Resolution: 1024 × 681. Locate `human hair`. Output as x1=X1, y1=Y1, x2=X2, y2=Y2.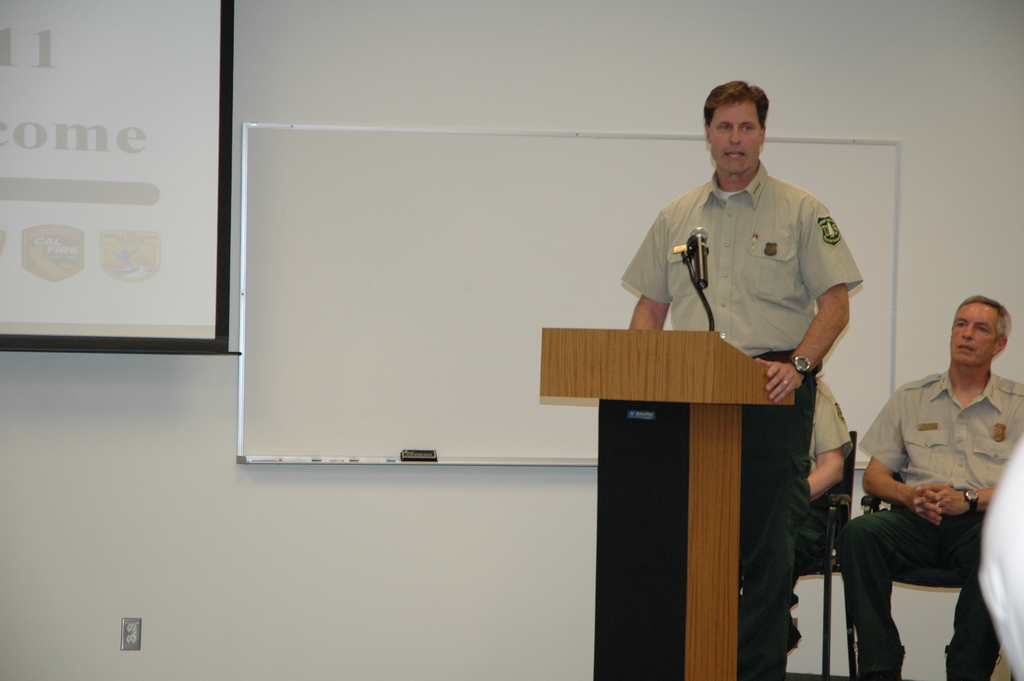
x1=959, y1=291, x2=1009, y2=354.
